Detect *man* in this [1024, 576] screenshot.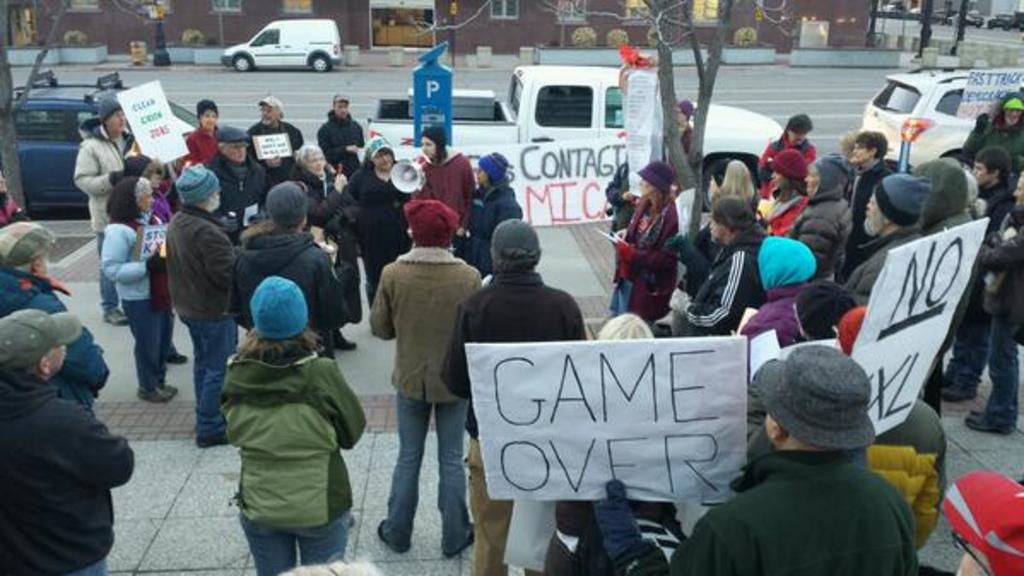
Detection: x1=930 y1=145 x2=1014 y2=403.
